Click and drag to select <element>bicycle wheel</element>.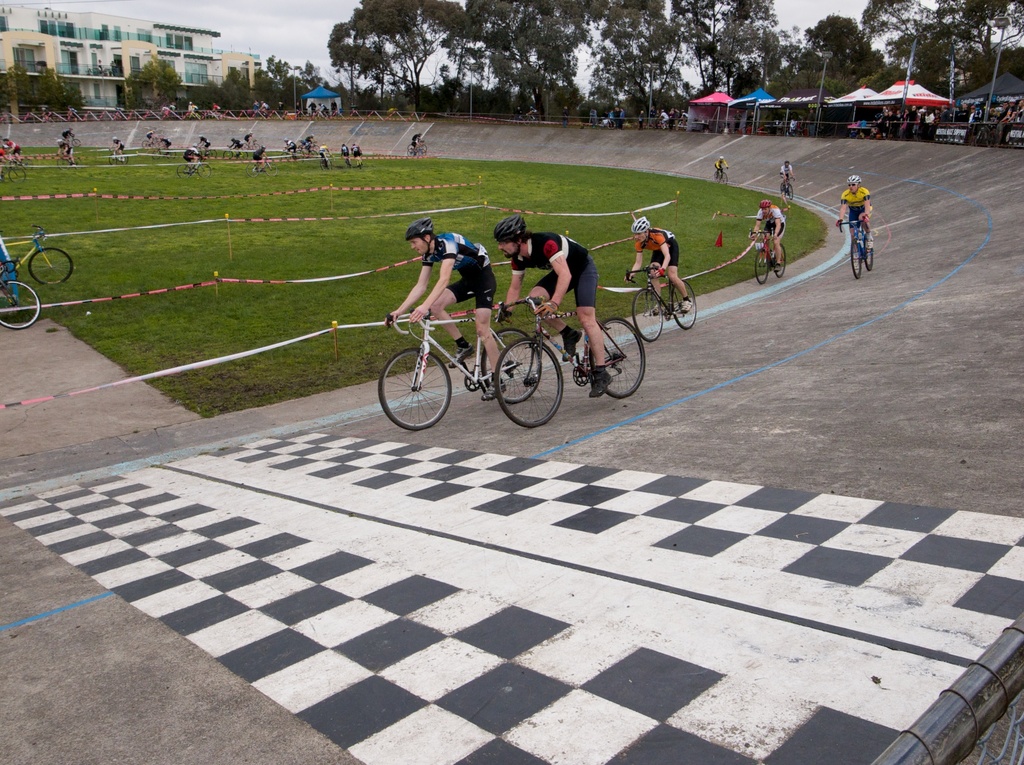
Selection: detection(671, 280, 695, 327).
